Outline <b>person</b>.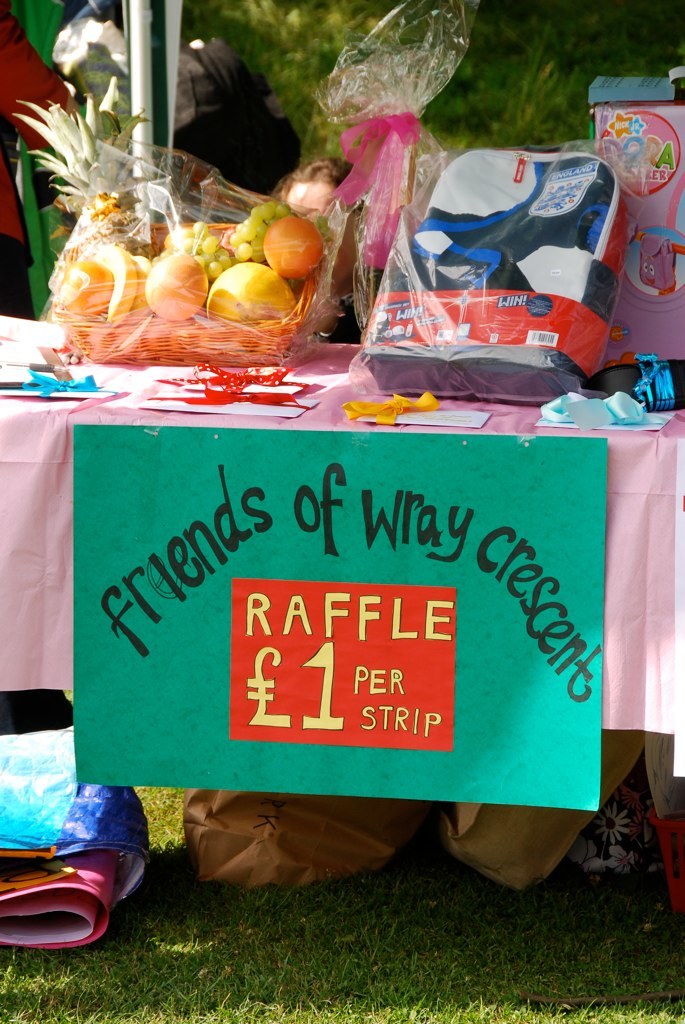
Outline: {"x1": 161, "y1": 25, "x2": 300, "y2": 188}.
